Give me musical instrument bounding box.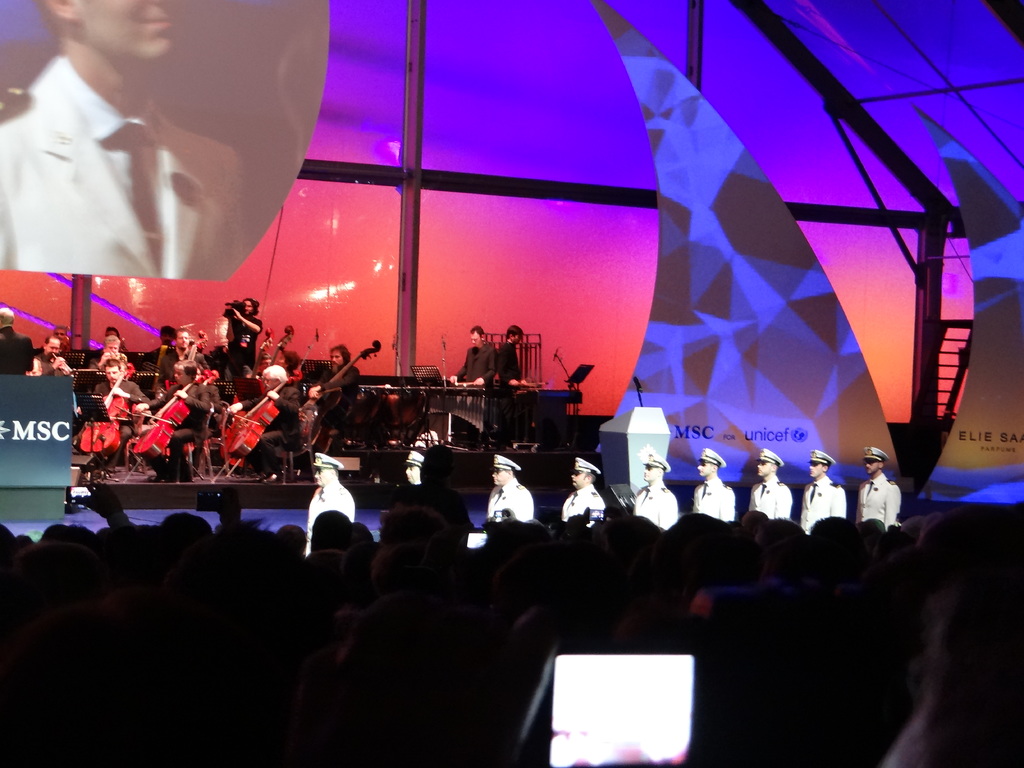
<box>300,335,390,452</box>.
